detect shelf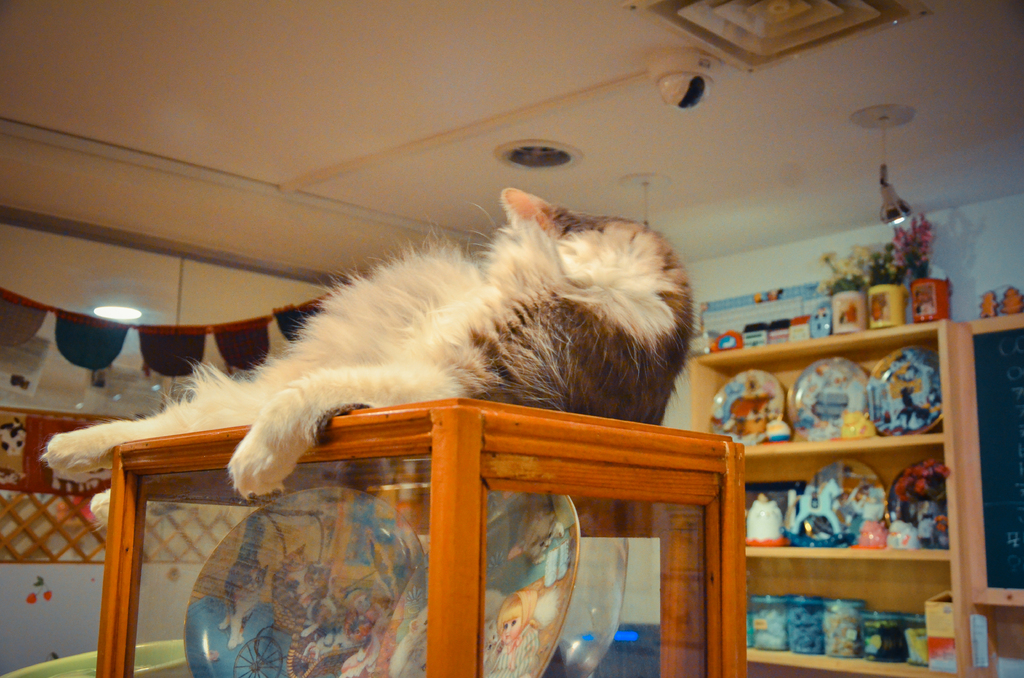
[left=742, top=432, right=954, bottom=558]
